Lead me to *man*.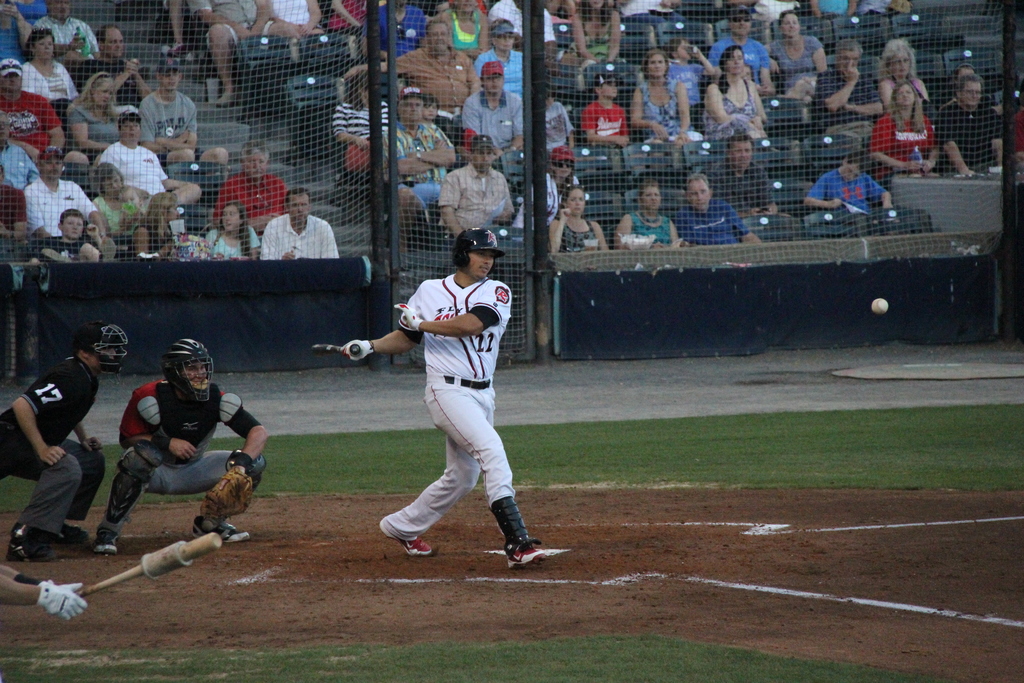
Lead to bbox=[933, 69, 1023, 180].
